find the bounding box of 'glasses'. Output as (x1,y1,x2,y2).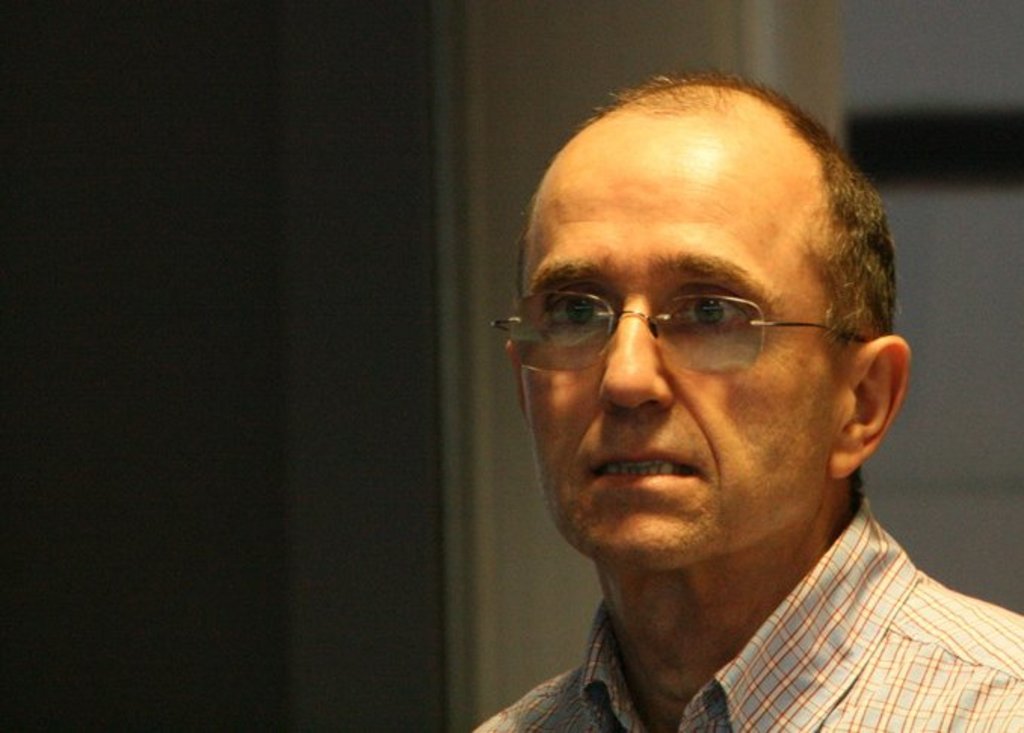
(482,287,893,379).
